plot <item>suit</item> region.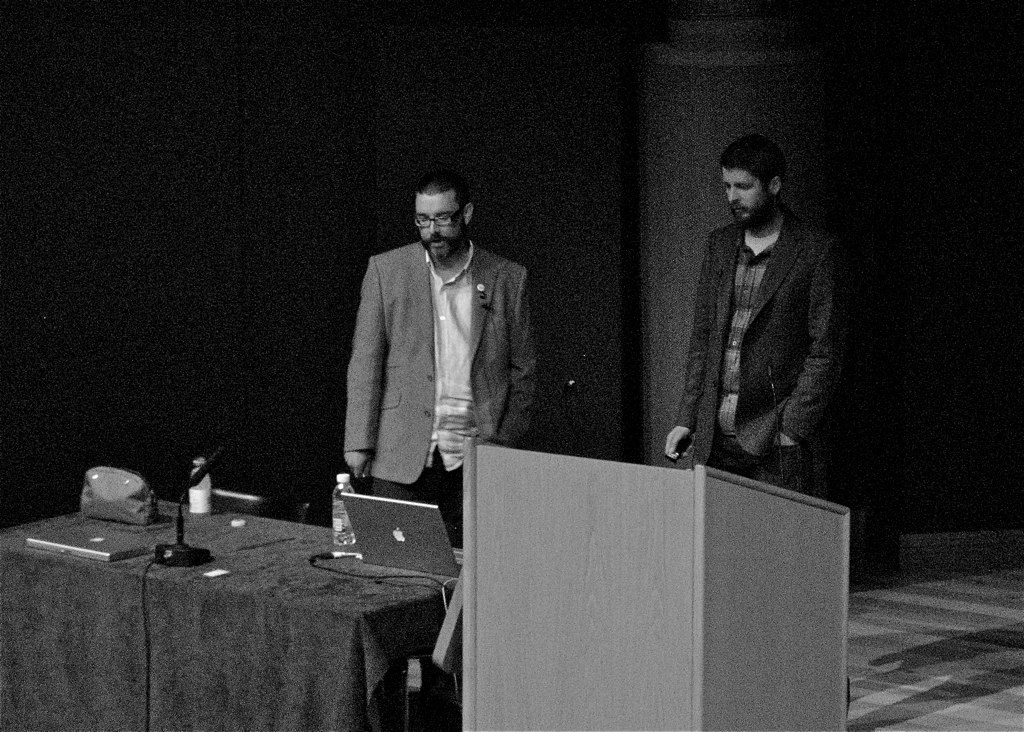
Plotted at [660, 191, 826, 488].
